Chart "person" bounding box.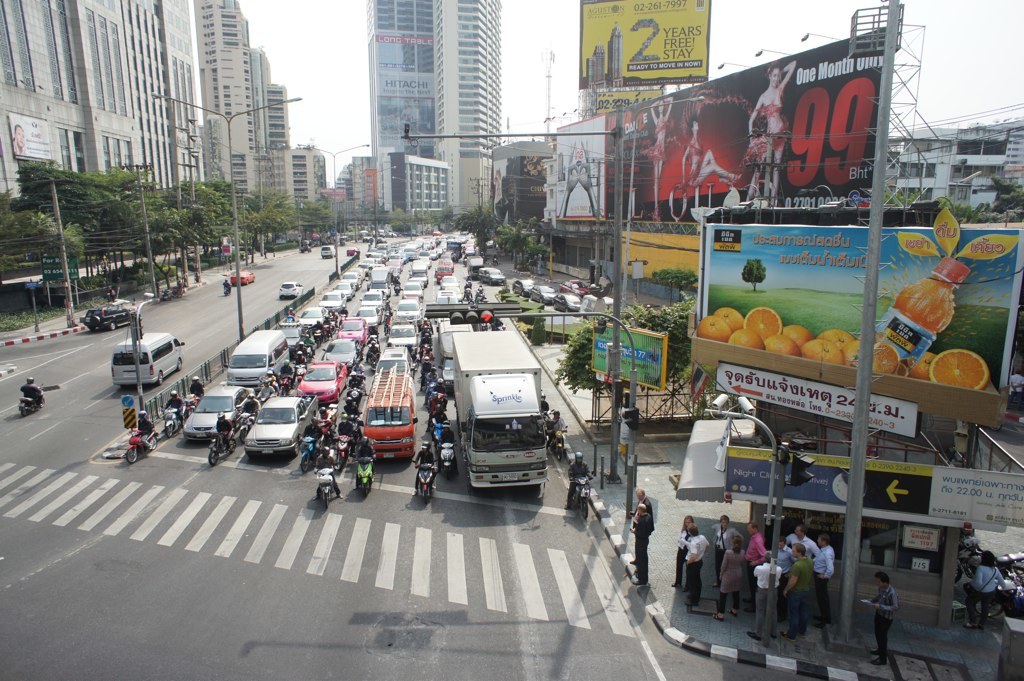
Charted: (812,536,832,626).
